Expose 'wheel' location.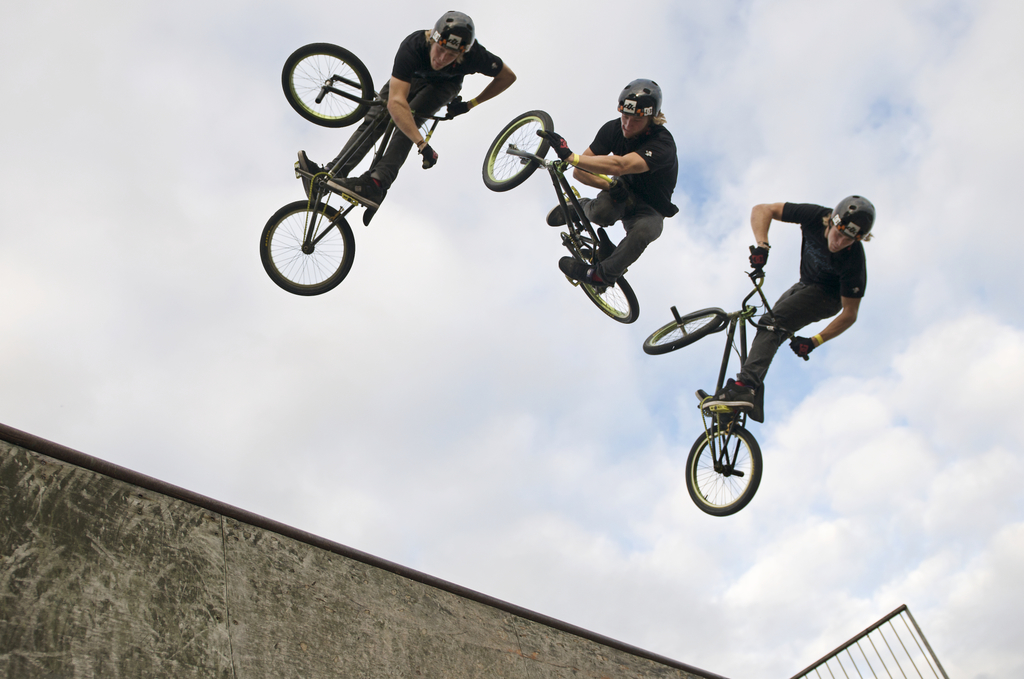
Exposed at x1=643, y1=305, x2=724, y2=352.
